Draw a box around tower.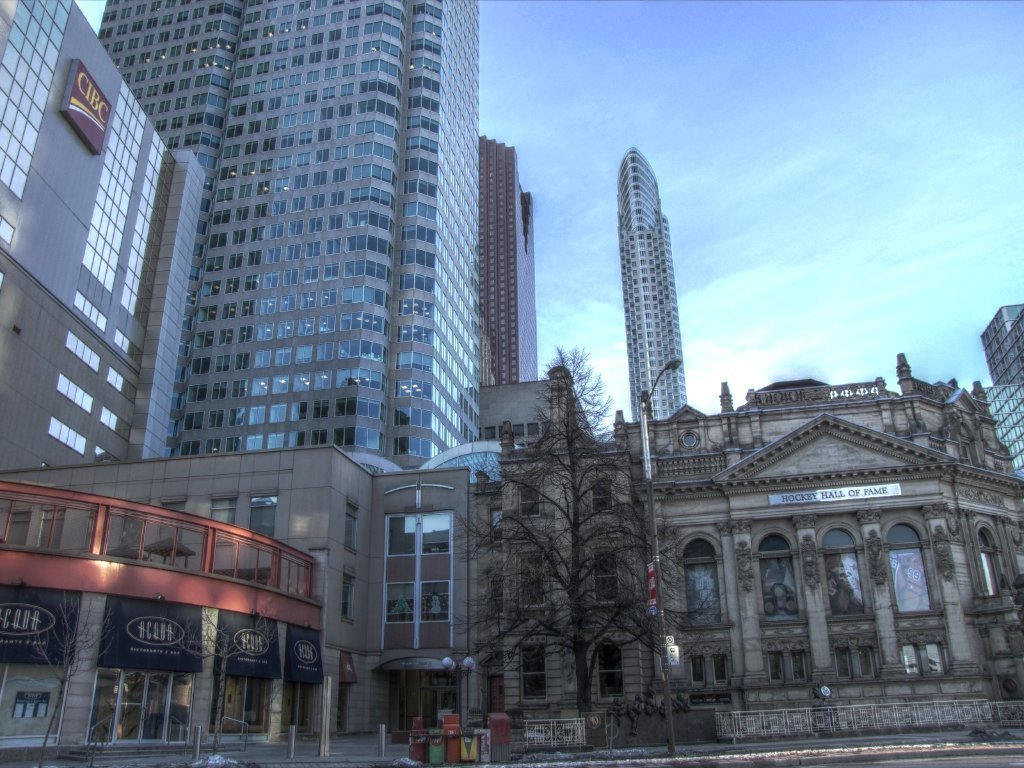
Rect(981, 302, 1023, 389).
